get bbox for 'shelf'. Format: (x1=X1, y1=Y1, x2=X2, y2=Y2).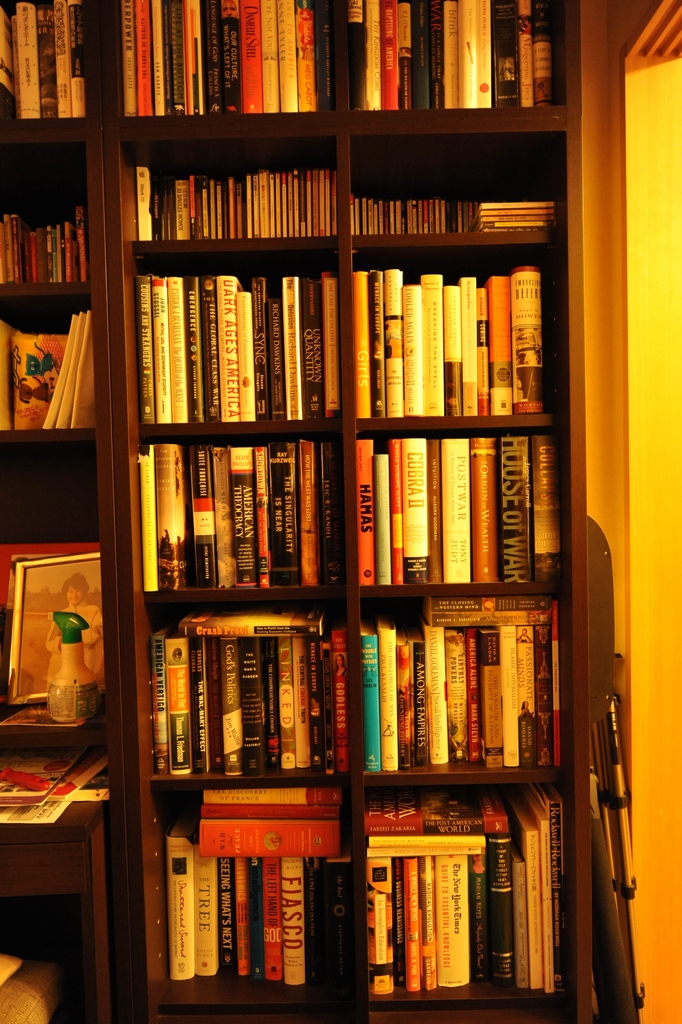
(x1=359, y1=255, x2=572, y2=386).
